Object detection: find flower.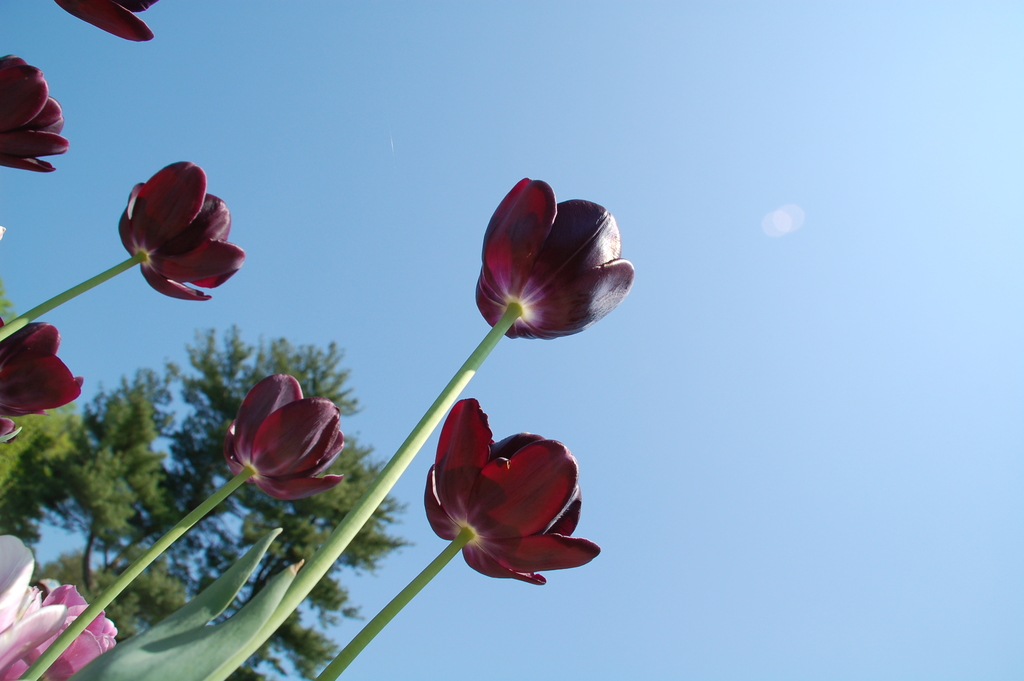
{"left": 112, "top": 162, "right": 244, "bottom": 305}.
